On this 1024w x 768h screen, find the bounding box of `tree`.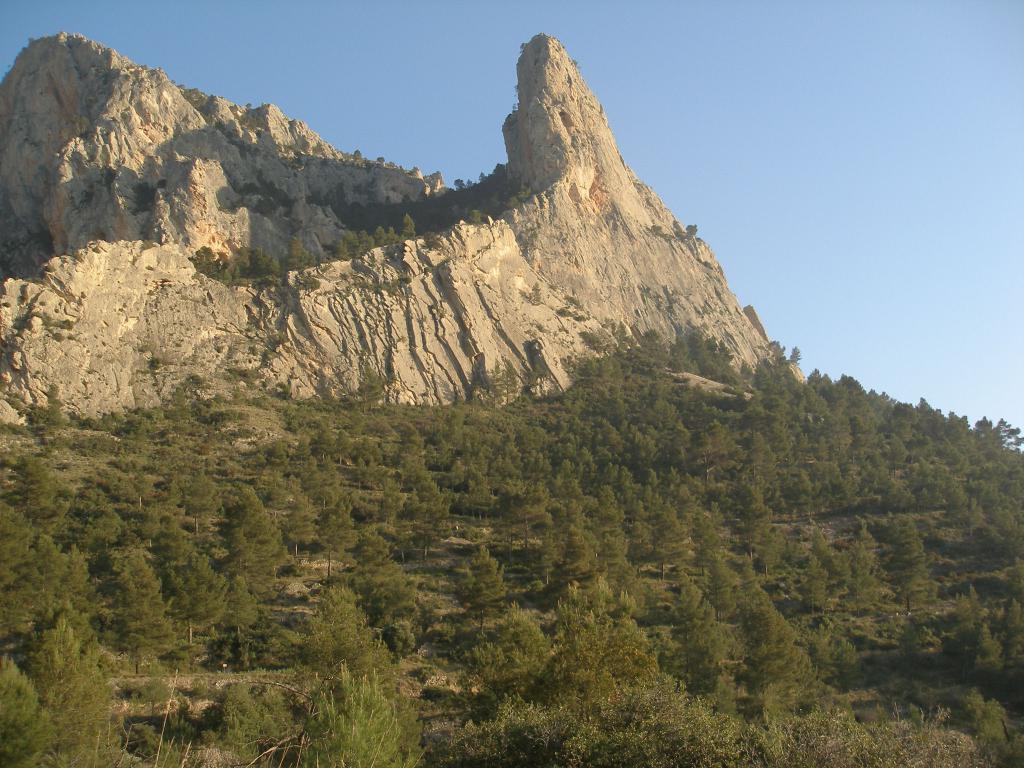
Bounding box: left=283, top=478, right=317, bottom=563.
